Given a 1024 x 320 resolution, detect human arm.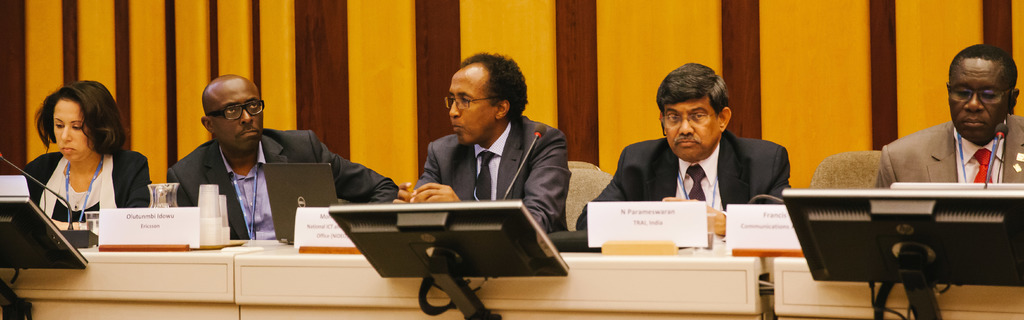
(left=872, top=146, right=897, bottom=189).
